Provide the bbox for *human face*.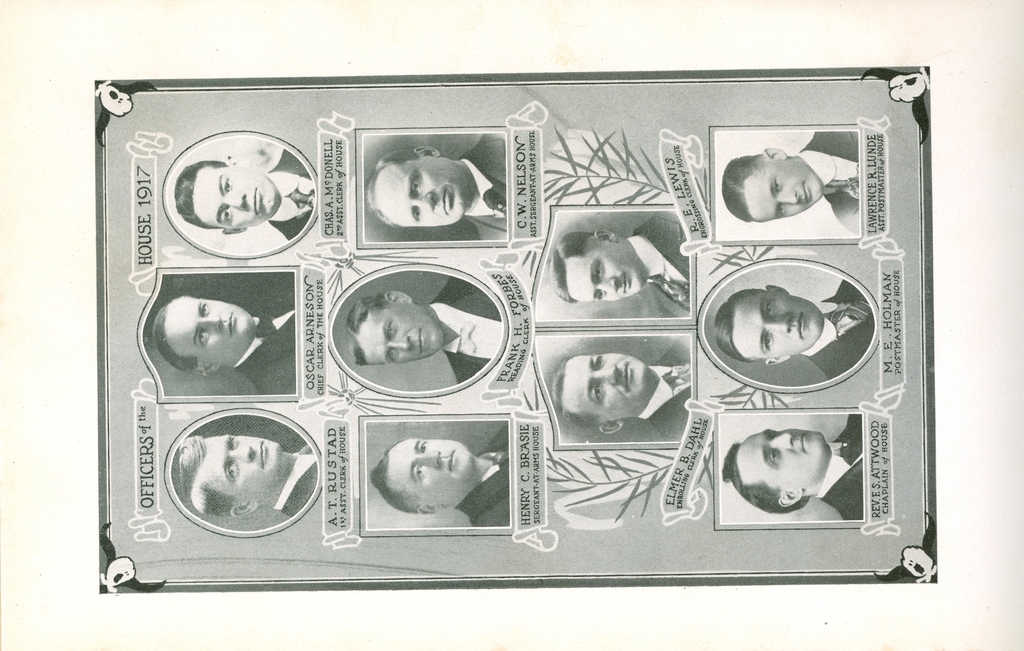
(557, 241, 650, 299).
